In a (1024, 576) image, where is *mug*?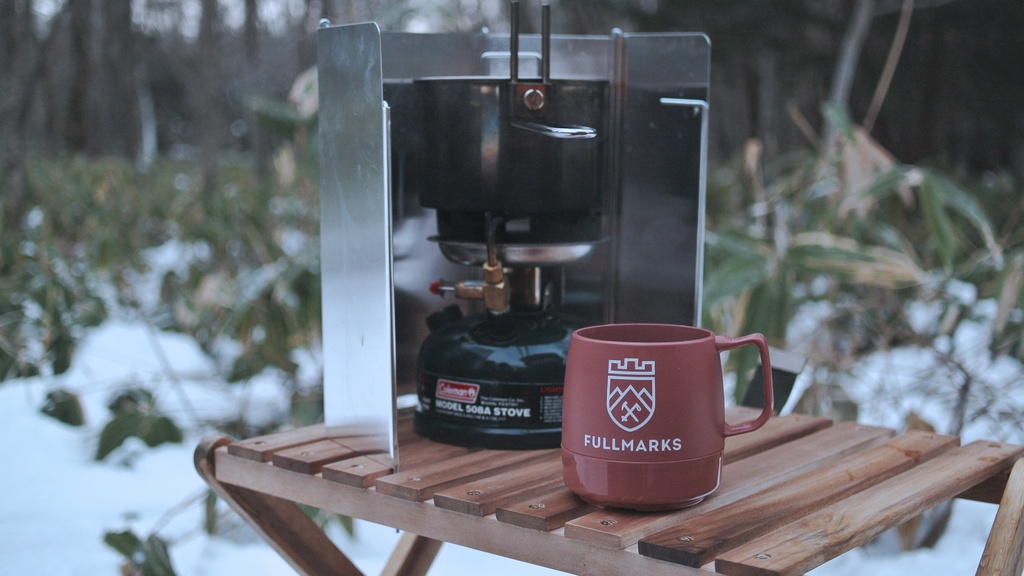
[x1=563, y1=322, x2=774, y2=512].
